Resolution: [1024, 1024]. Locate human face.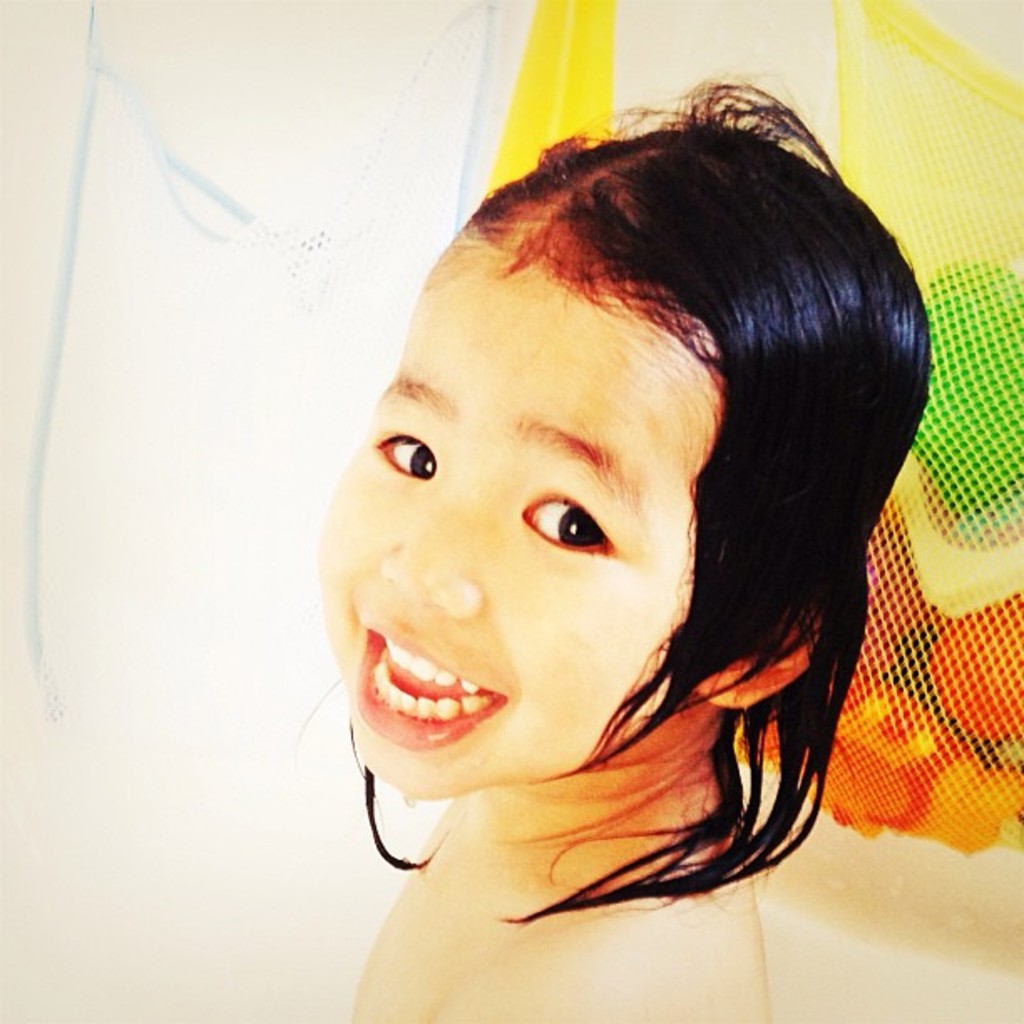
[316, 253, 688, 803].
